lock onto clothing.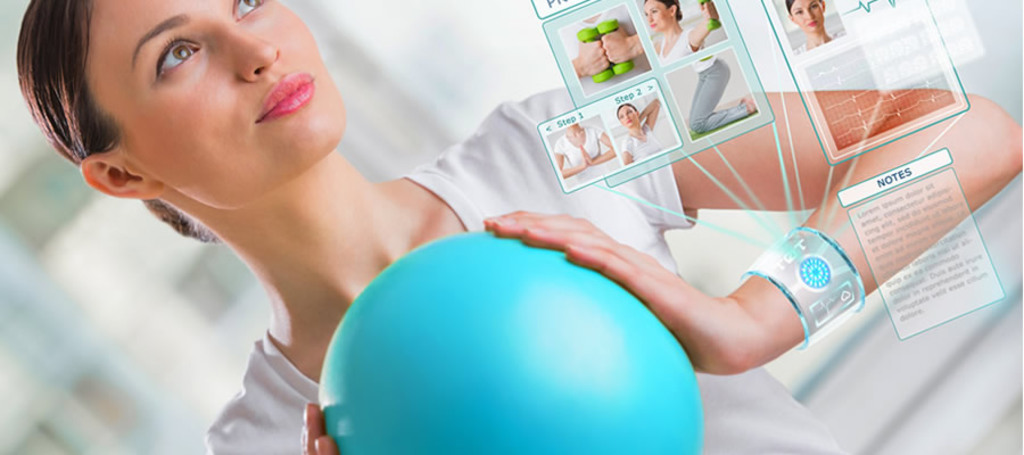
Locked: region(613, 117, 668, 163).
